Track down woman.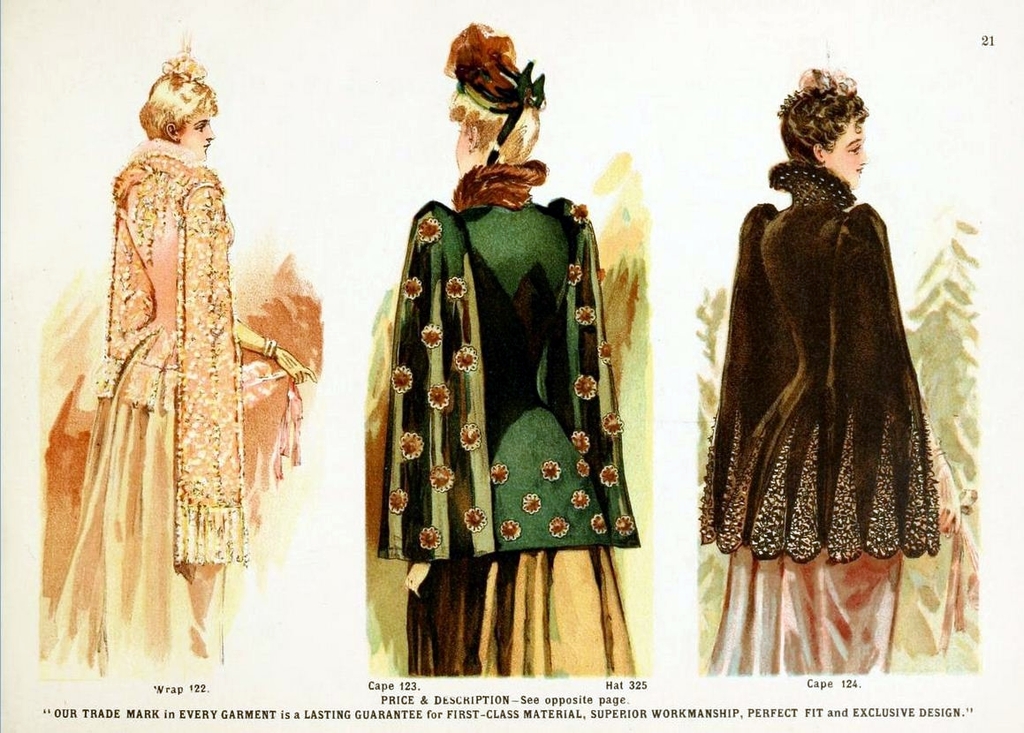
Tracked to bbox(706, 64, 953, 618).
